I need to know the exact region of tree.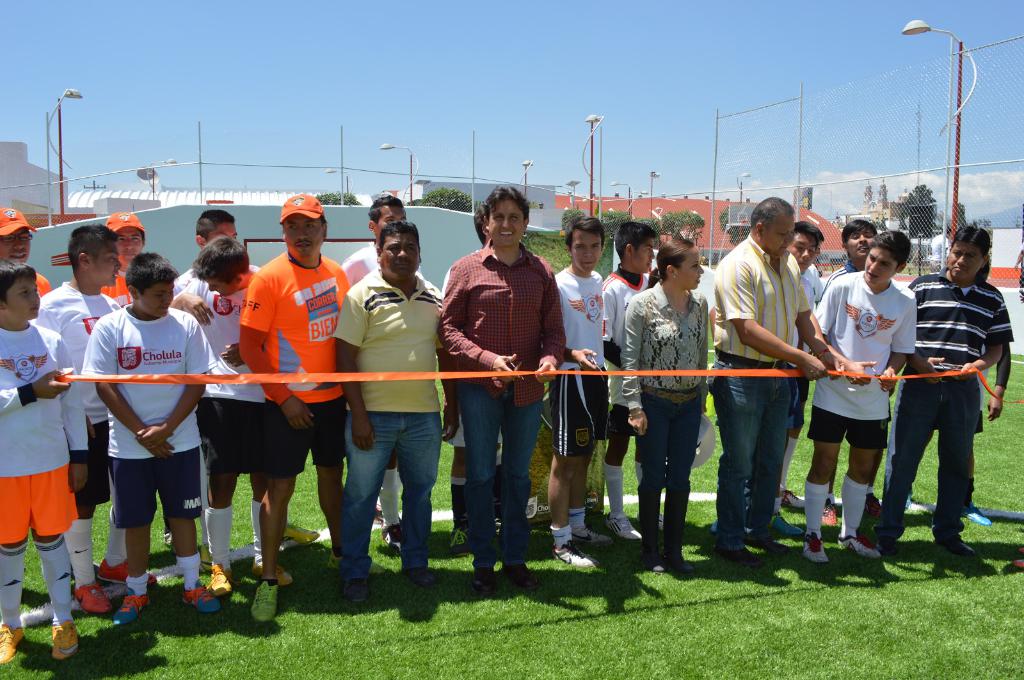
Region: box=[314, 188, 360, 203].
